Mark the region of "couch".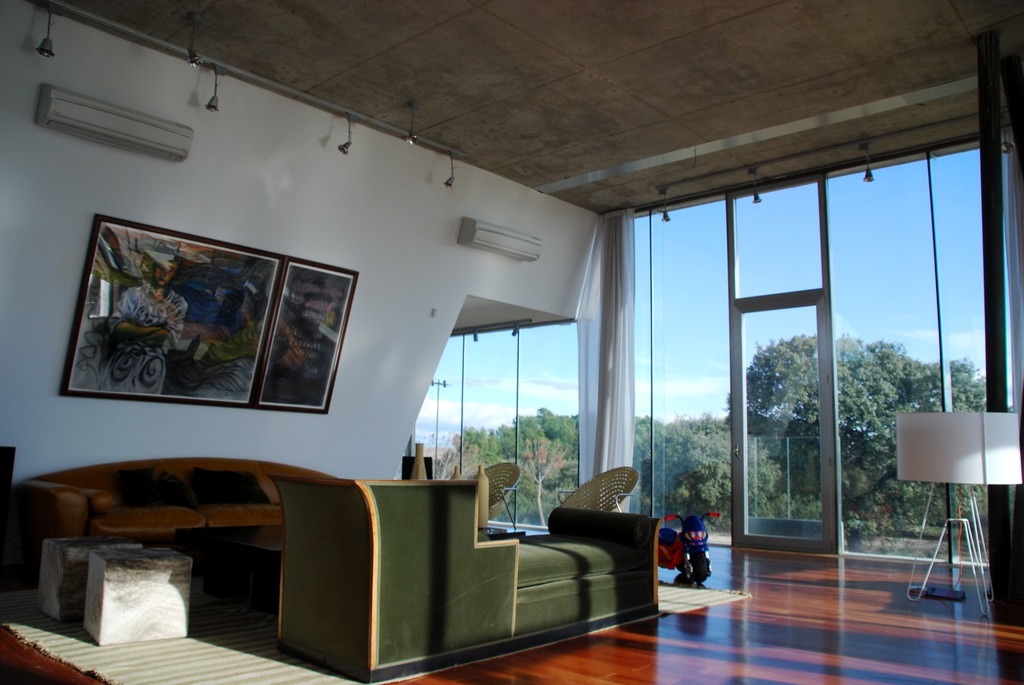
Region: box(10, 459, 334, 571).
